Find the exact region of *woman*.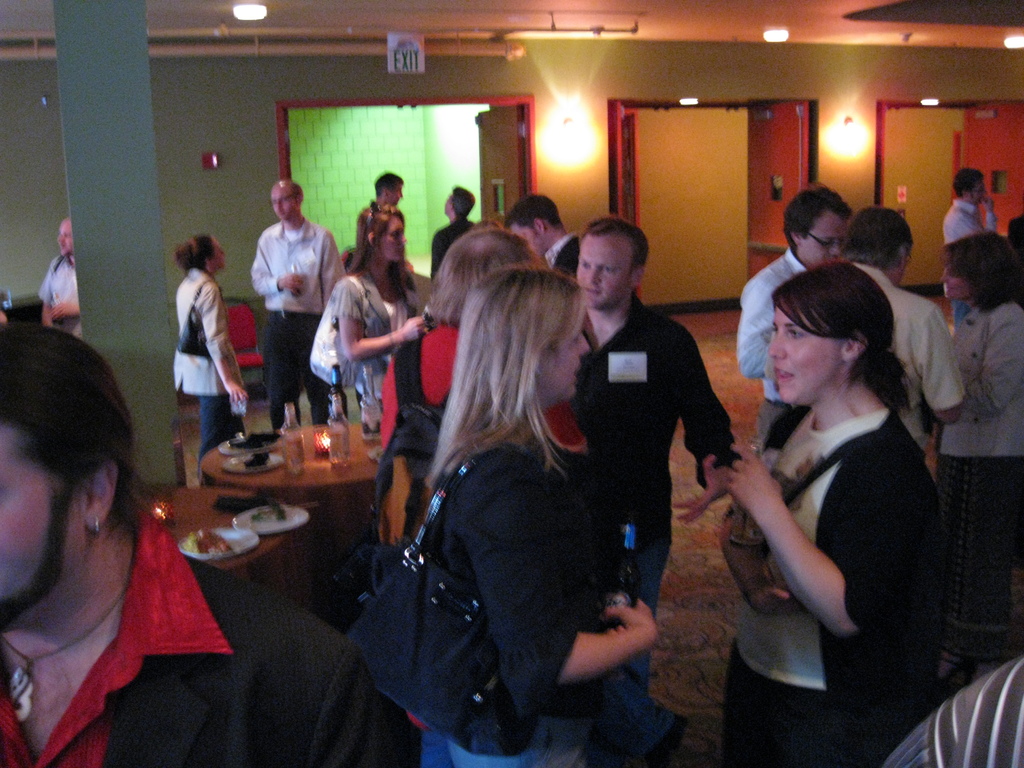
Exact region: bbox=(706, 259, 936, 767).
